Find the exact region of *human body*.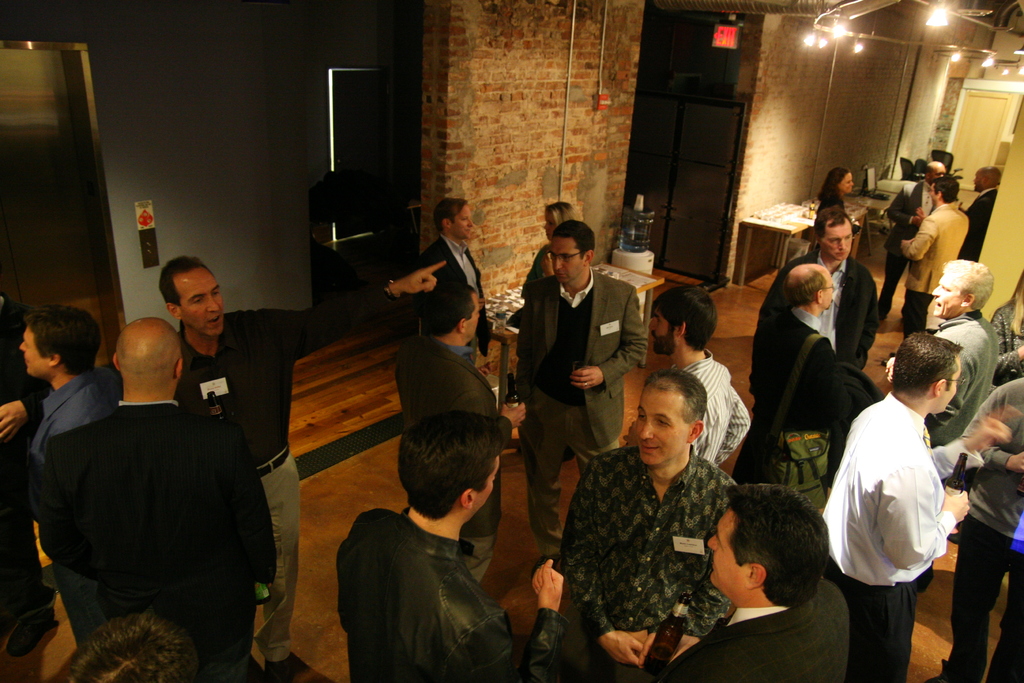
Exact region: x1=753 y1=308 x2=851 y2=478.
